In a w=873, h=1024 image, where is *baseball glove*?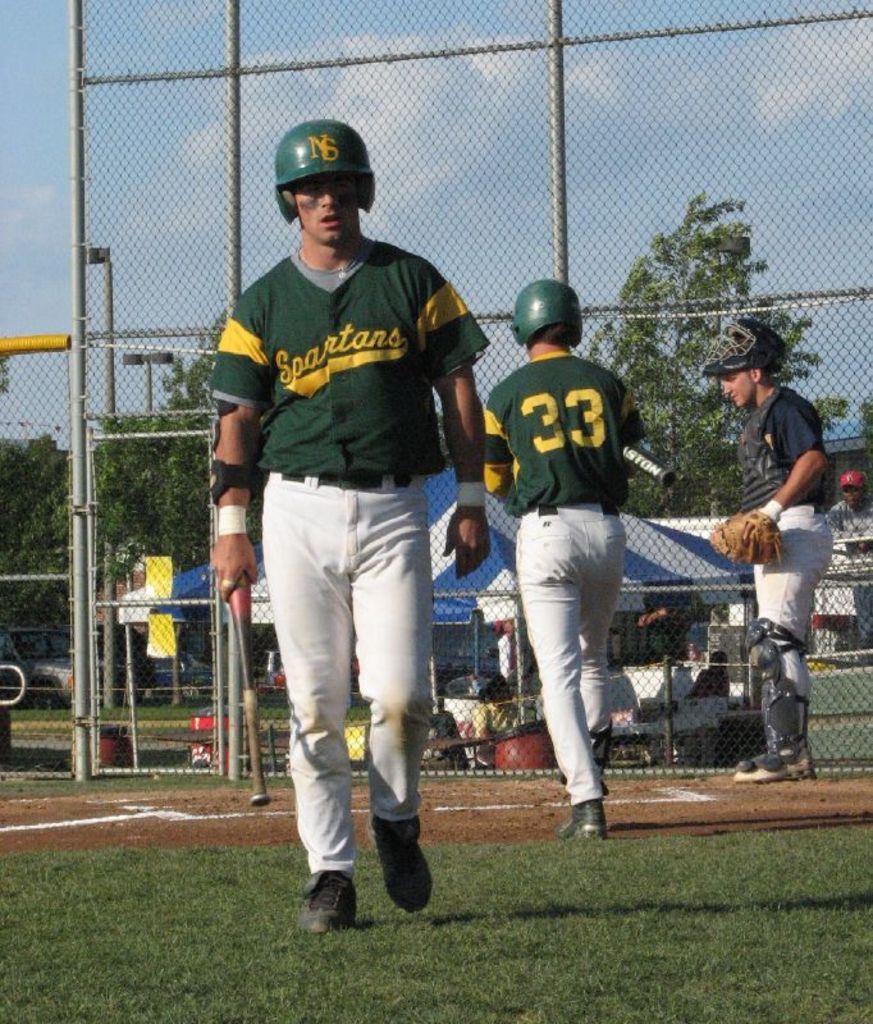
x1=707 y1=502 x2=785 y2=568.
